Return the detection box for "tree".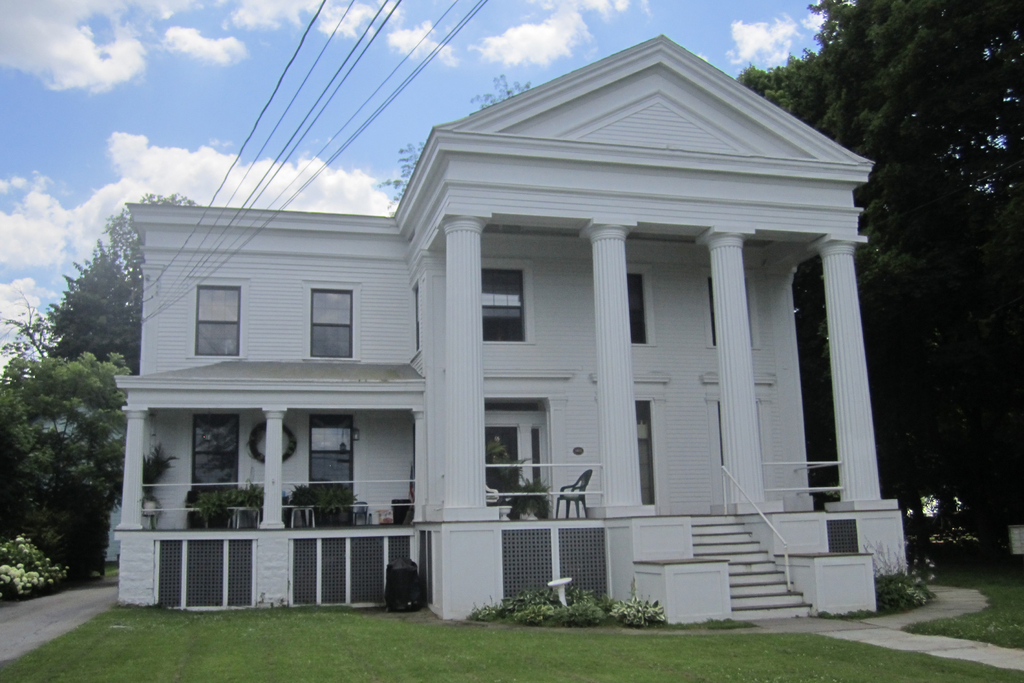
[x1=0, y1=350, x2=125, y2=559].
